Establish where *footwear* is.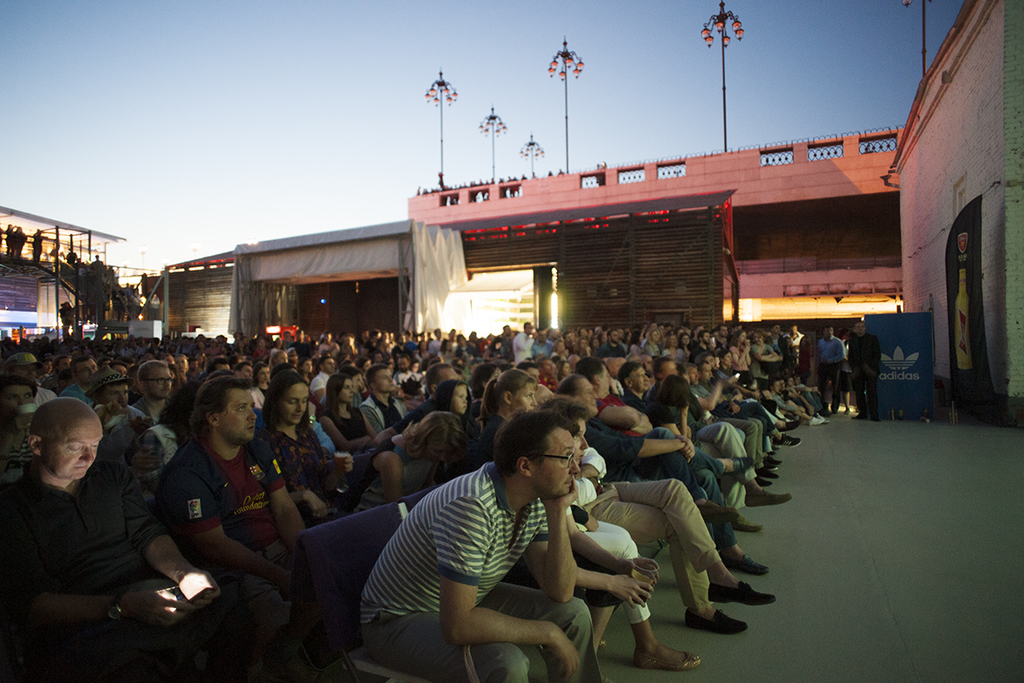
Established at region(722, 552, 771, 574).
